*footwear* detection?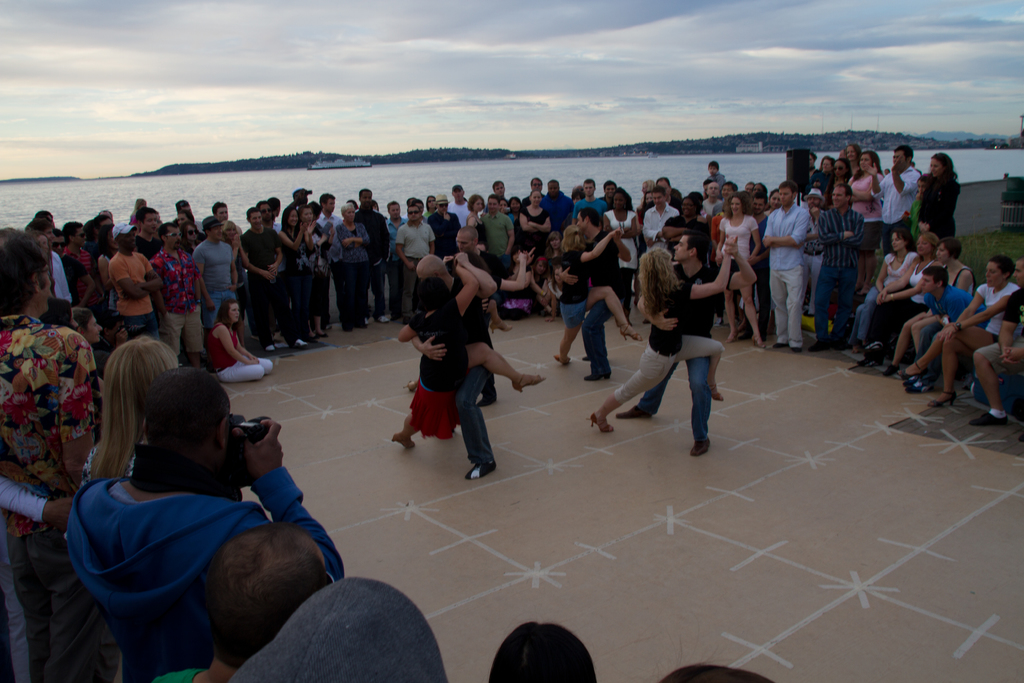
(x1=753, y1=337, x2=765, y2=349)
